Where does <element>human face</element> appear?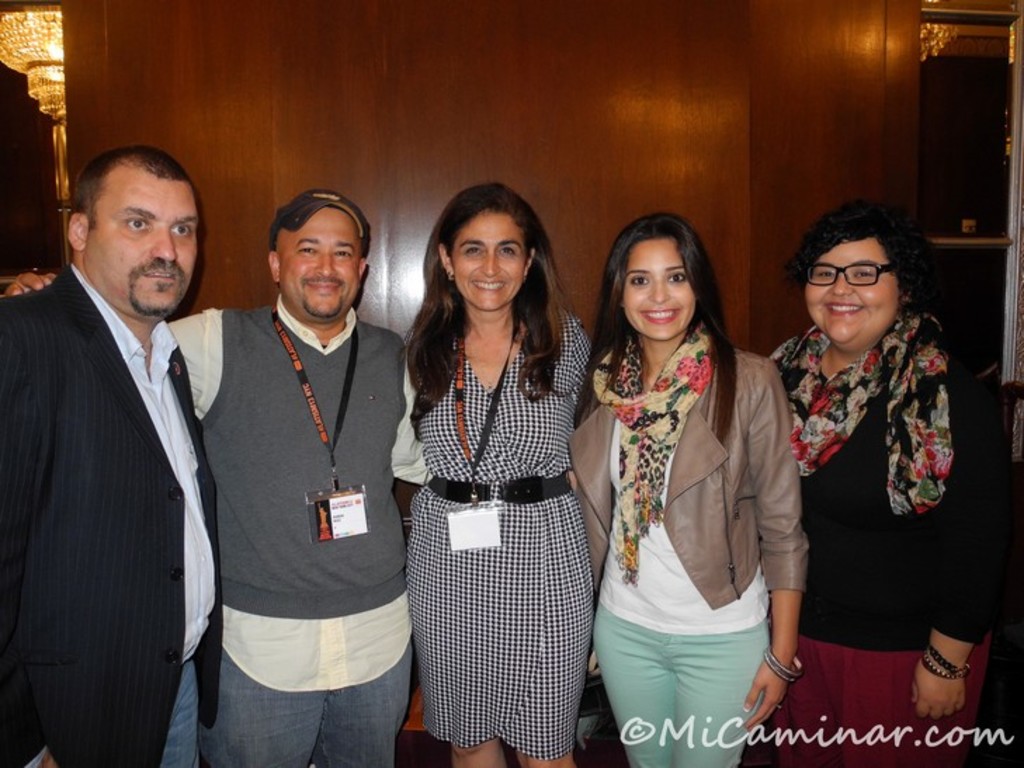
Appears at detection(277, 208, 360, 323).
